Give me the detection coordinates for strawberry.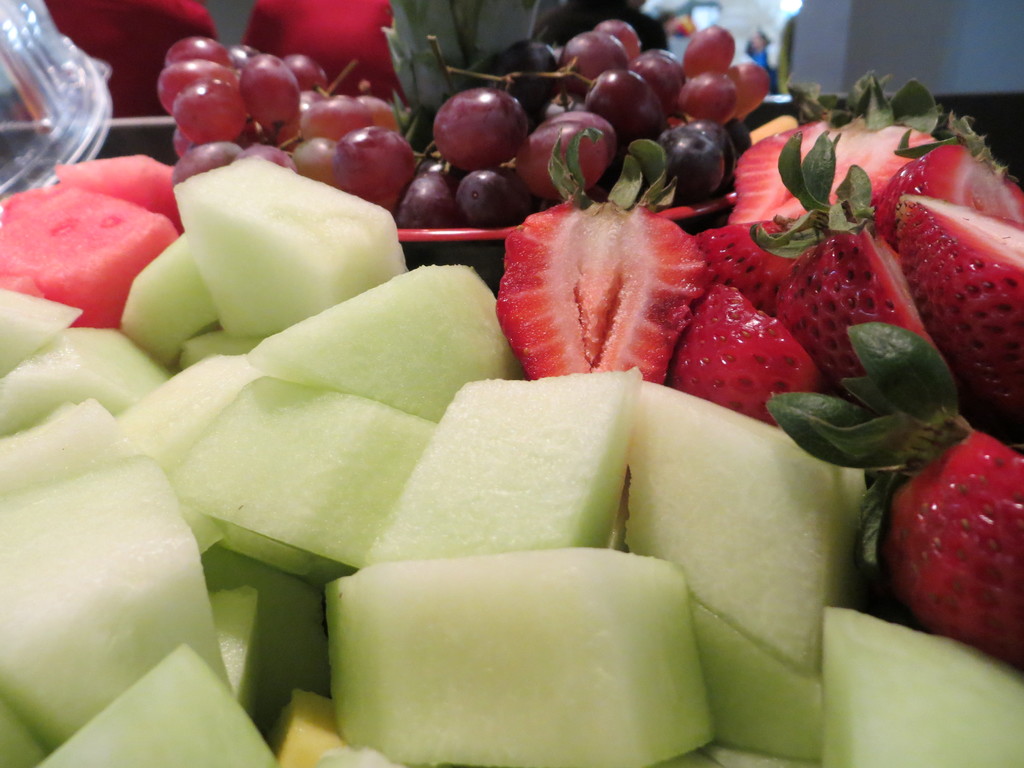
x1=875 y1=138 x2=1023 y2=249.
